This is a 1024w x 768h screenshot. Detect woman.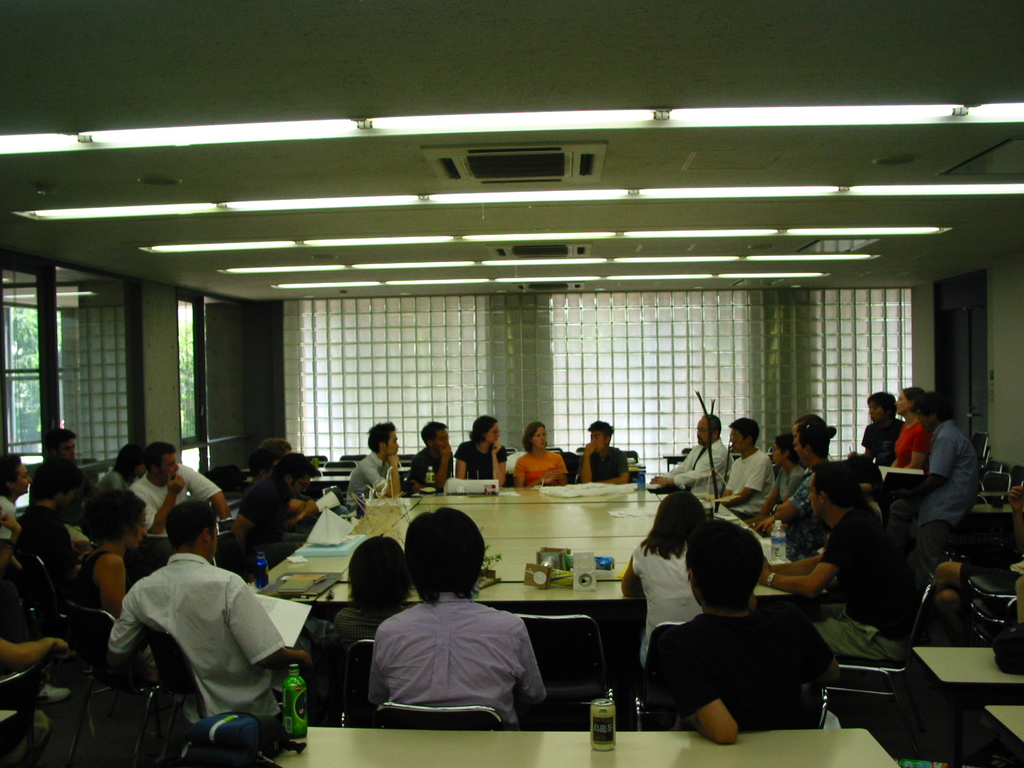
detection(614, 493, 719, 696).
